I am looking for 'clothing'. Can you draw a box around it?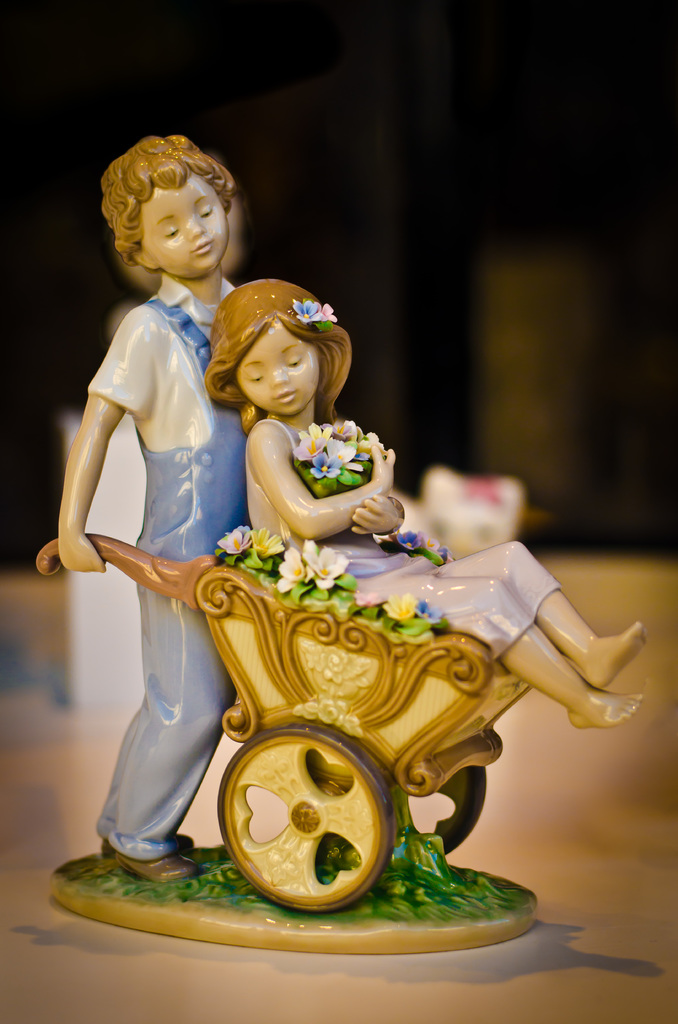
Sure, the bounding box is (left=85, top=275, right=250, bottom=858).
